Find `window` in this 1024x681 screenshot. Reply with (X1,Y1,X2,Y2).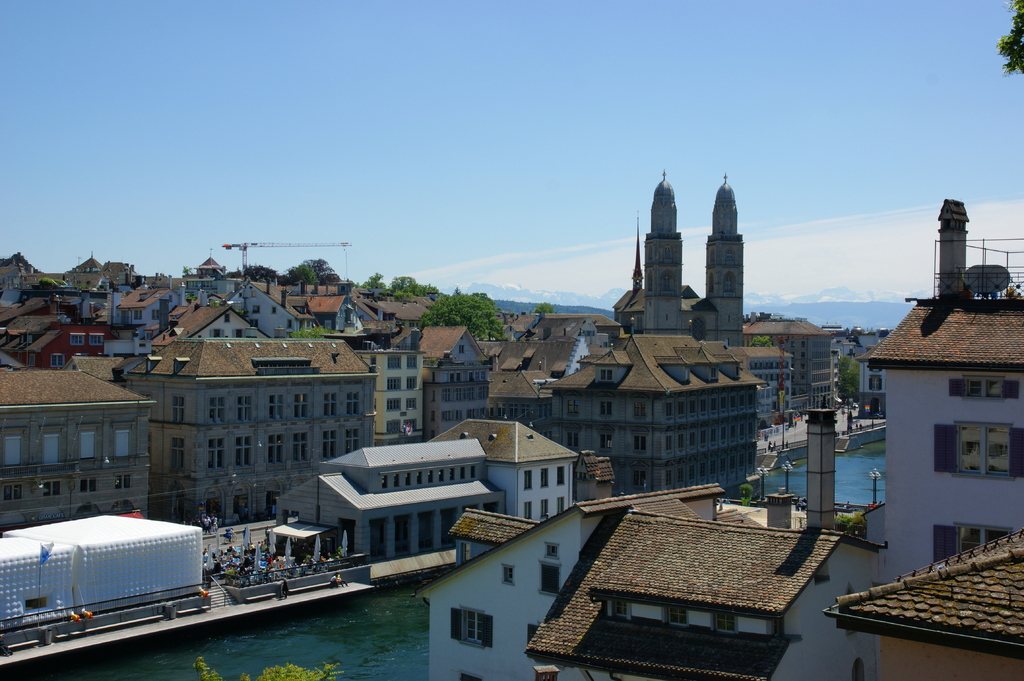
(296,433,310,463).
